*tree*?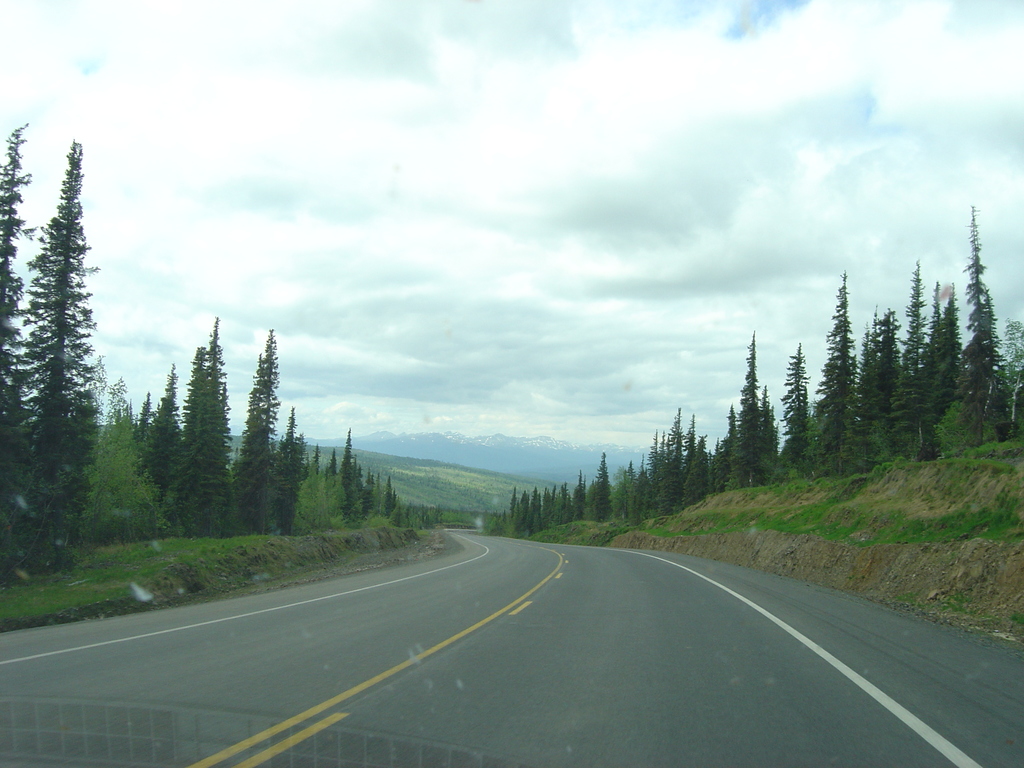
locate(956, 204, 999, 454)
